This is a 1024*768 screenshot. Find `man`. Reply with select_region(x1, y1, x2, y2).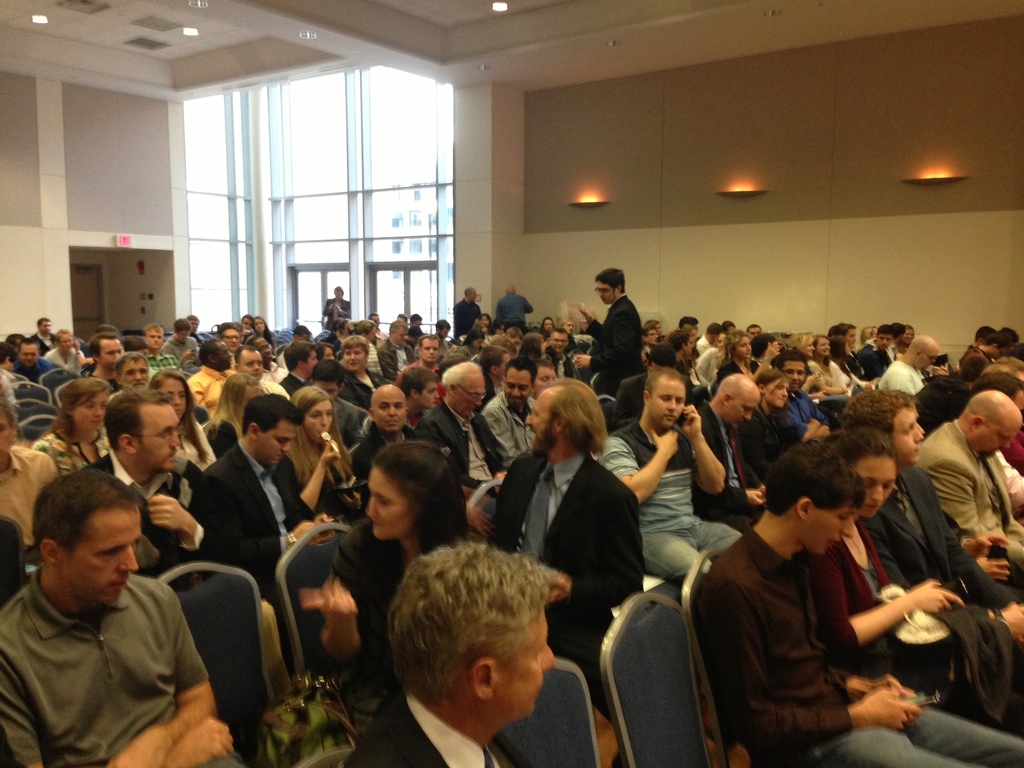
select_region(495, 282, 534, 332).
